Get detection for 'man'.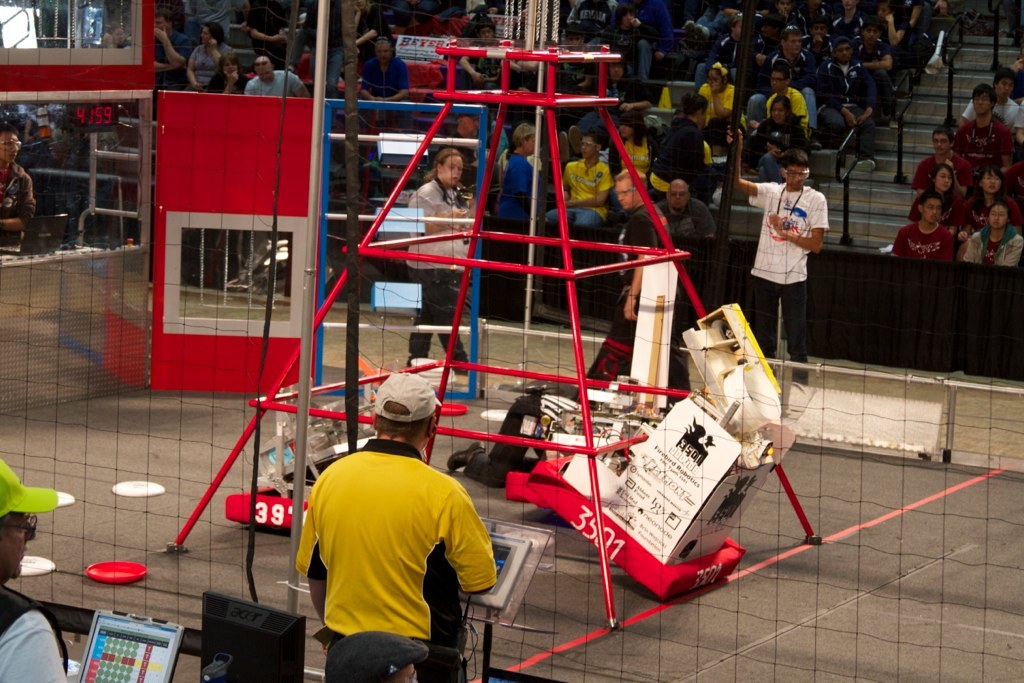
Detection: 0, 462, 73, 682.
